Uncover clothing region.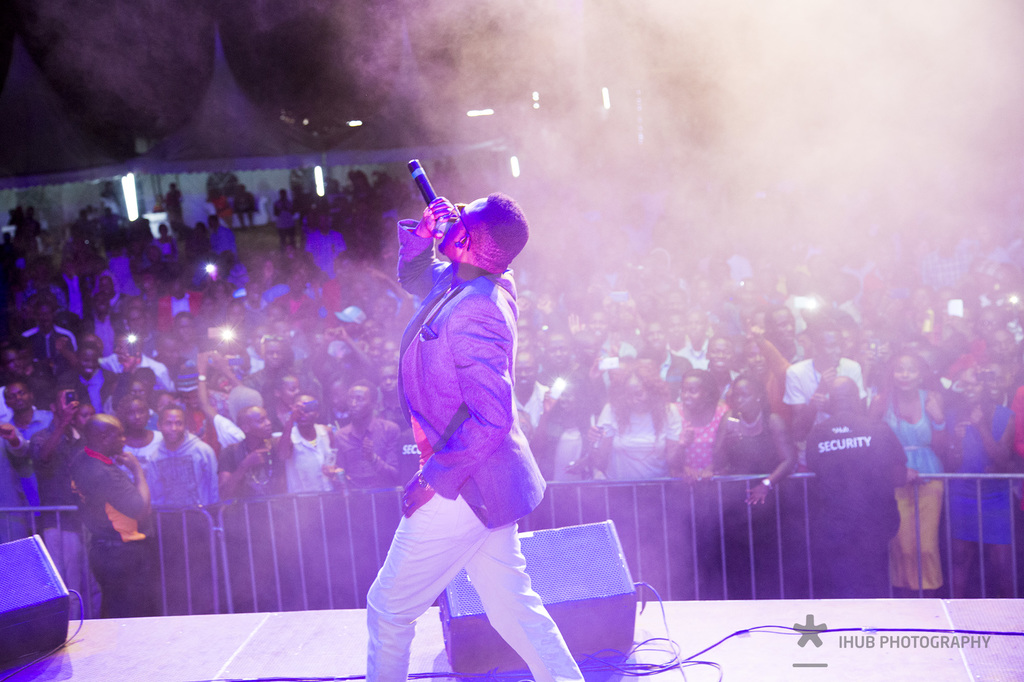
Uncovered: pyautogui.locateOnScreen(792, 354, 877, 443).
